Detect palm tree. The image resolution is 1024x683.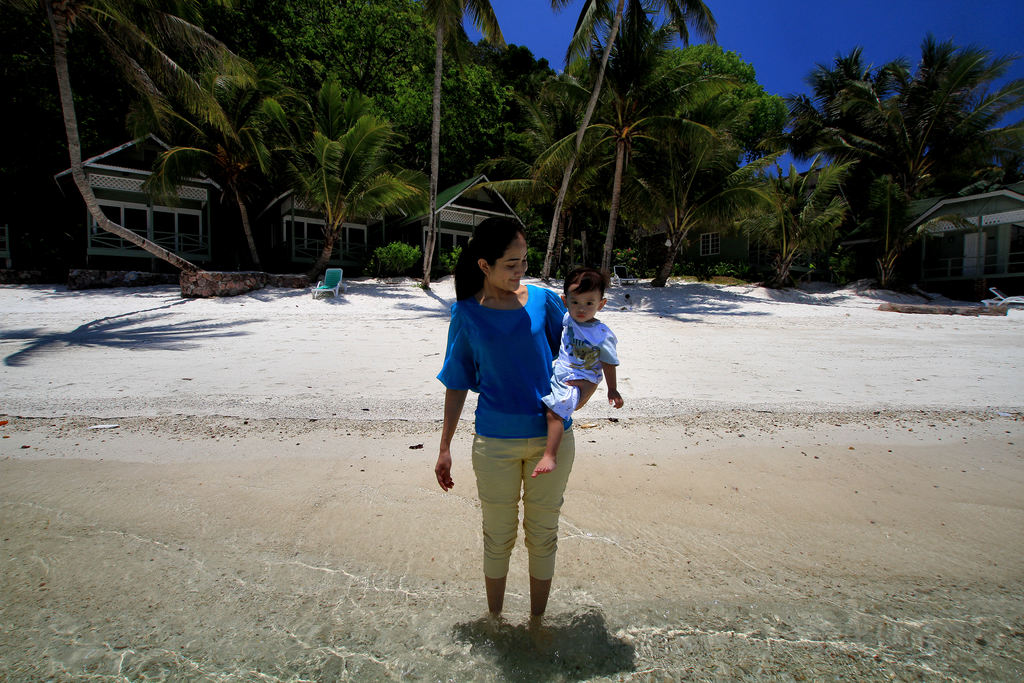
x1=836 y1=33 x2=1023 y2=277.
